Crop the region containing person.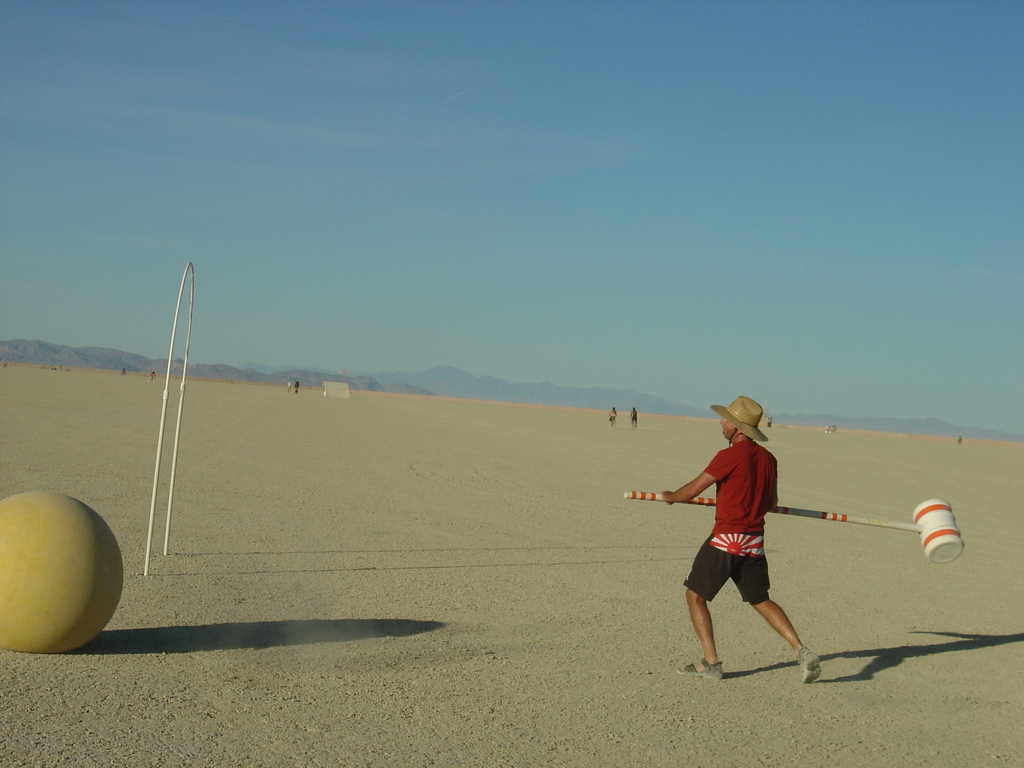
Crop region: (left=631, top=406, right=635, bottom=428).
